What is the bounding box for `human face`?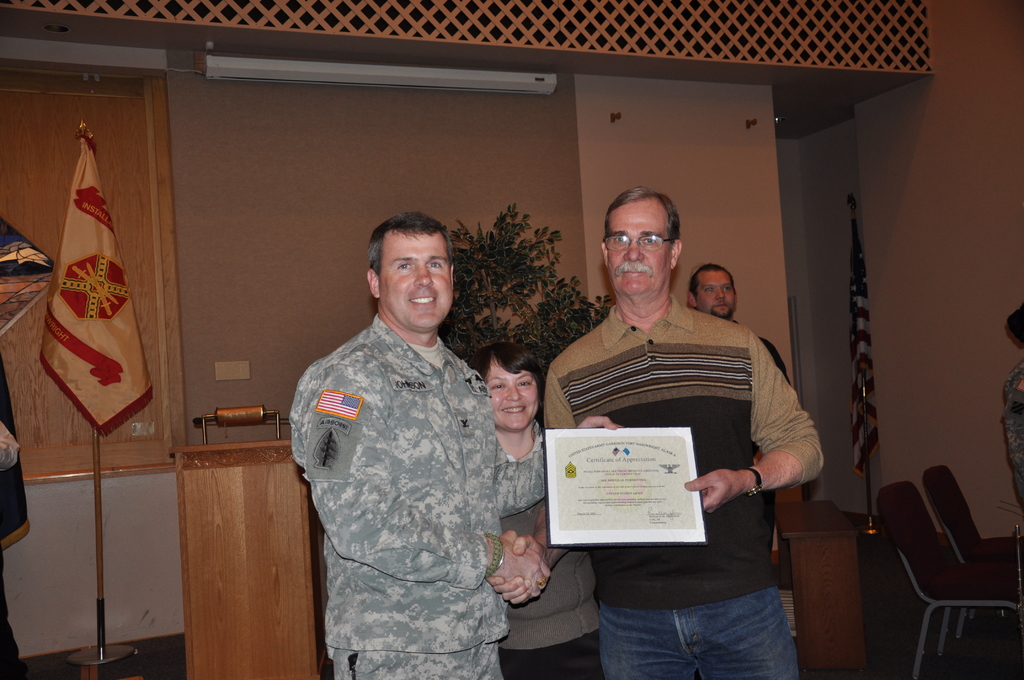
607, 198, 668, 296.
